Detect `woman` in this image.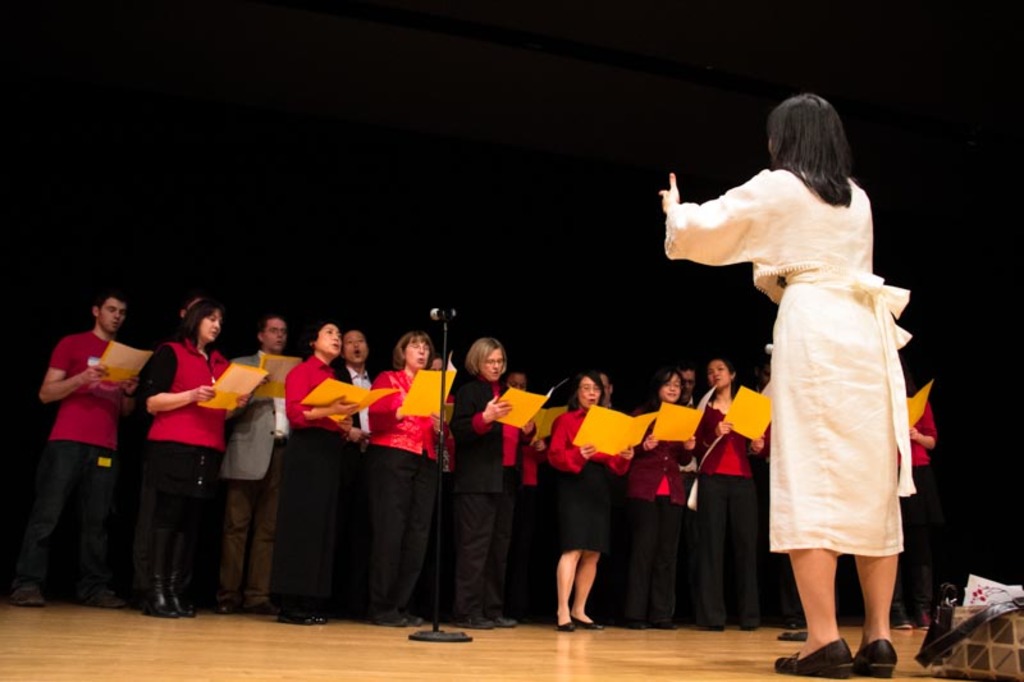
Detection: (left=548, top=371, right=635, bottom=636).
